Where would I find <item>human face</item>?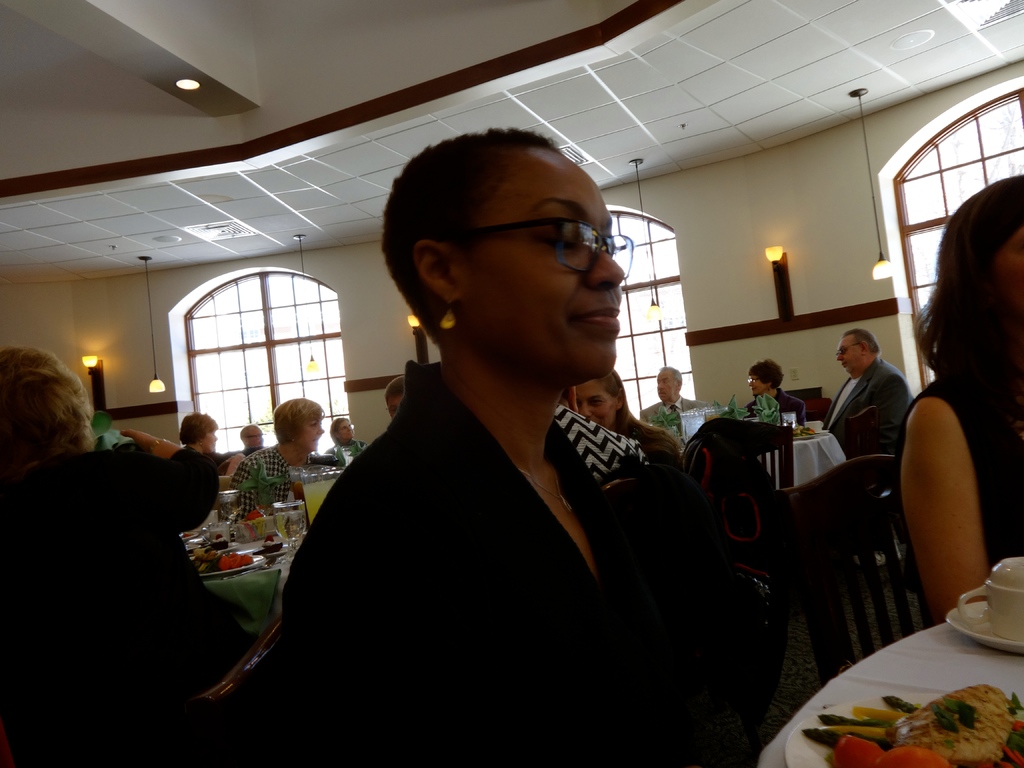
At <region>658, 367, 676, 406</region>.
